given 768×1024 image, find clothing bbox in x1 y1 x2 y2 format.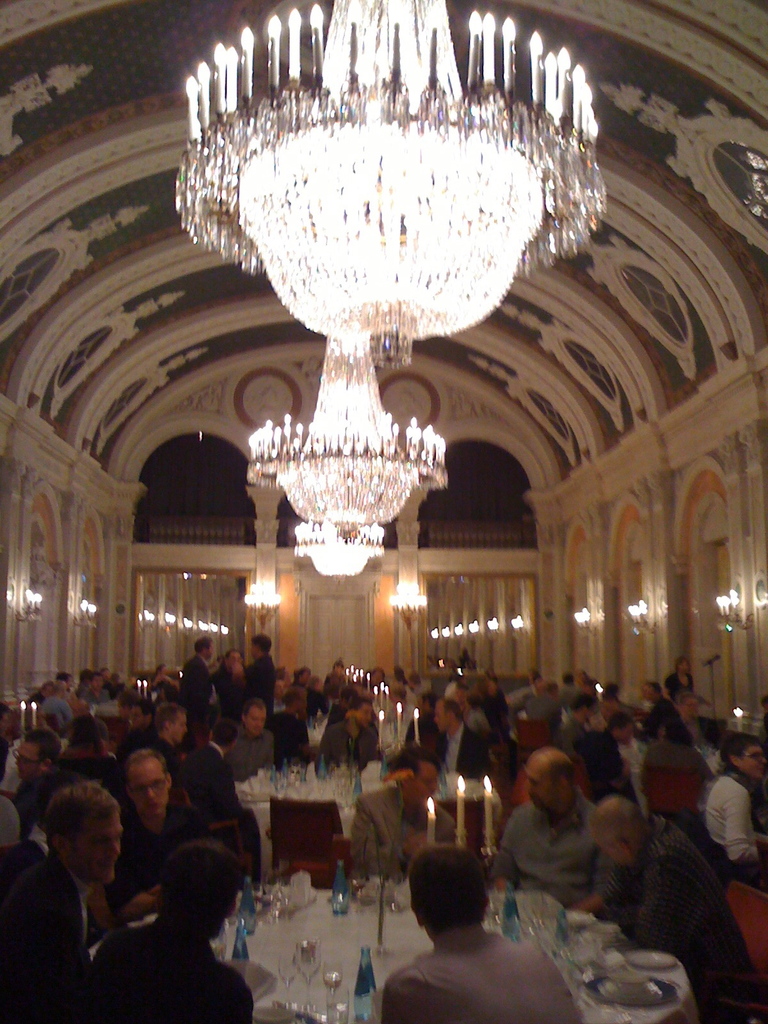
74 916 254 1020.
